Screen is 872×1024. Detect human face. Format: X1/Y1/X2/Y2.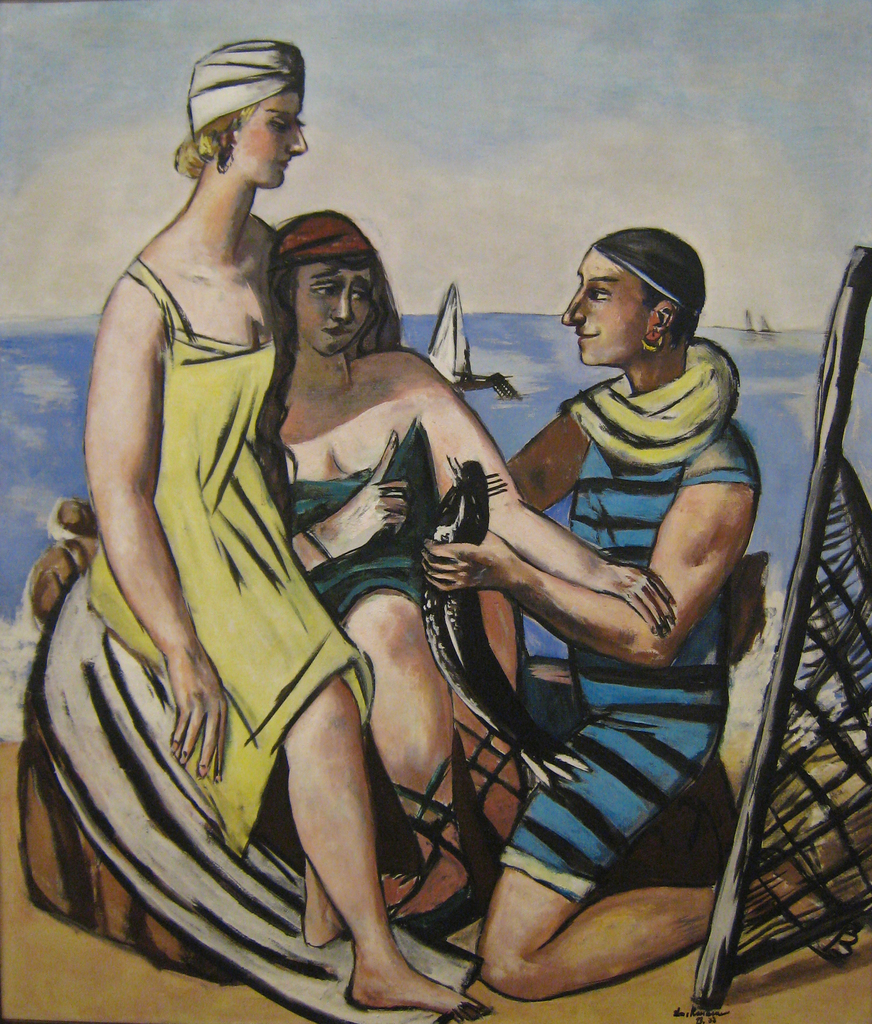
554/245/644/364.
